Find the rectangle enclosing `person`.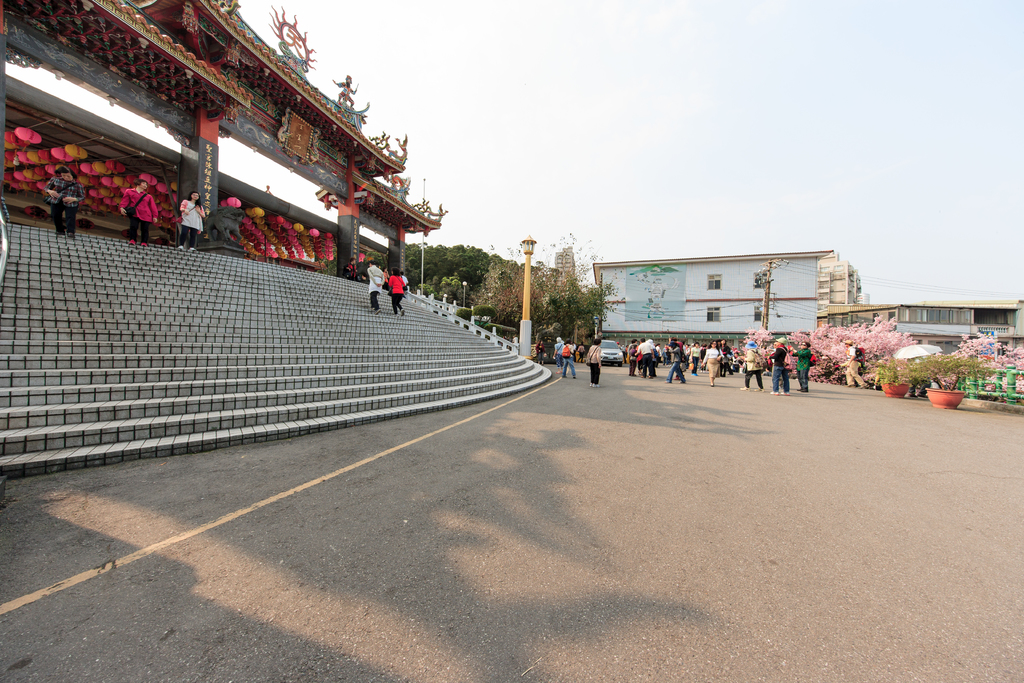
<bbox>841, 339, 870, 390</bbox>.
